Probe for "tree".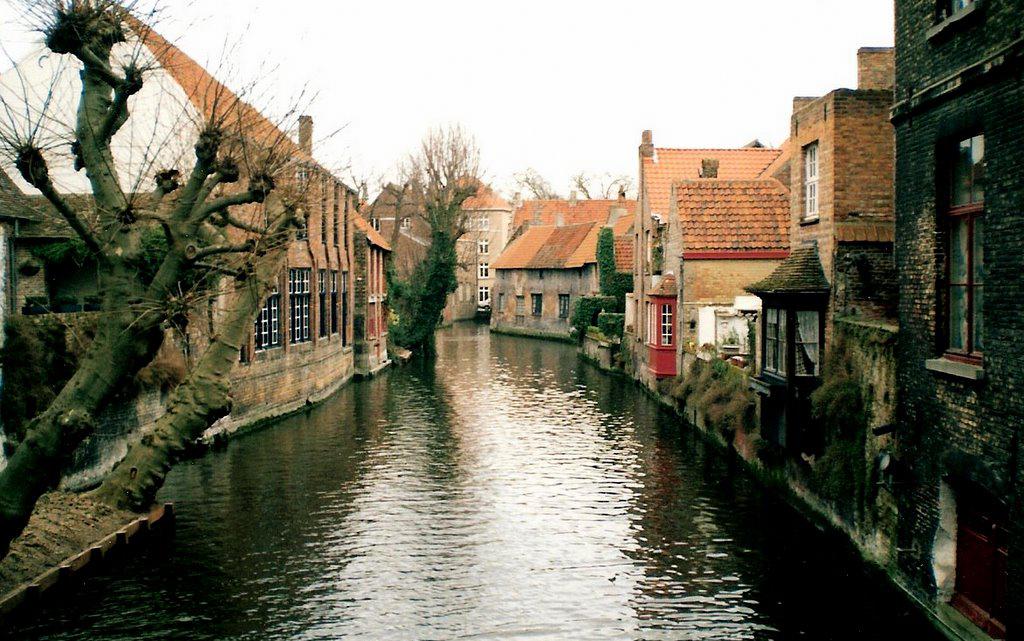
Probe result: left=376, top=108, right=494, bottom=361.
